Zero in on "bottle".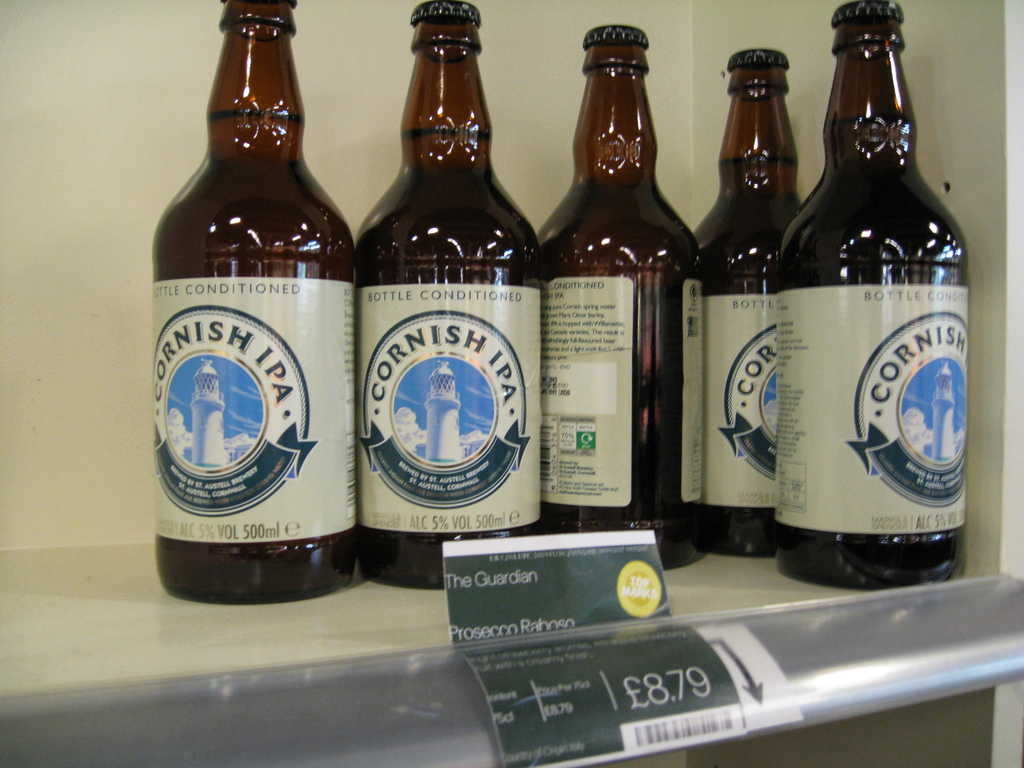
Zeroed in: 772, 0, 968, 584.
